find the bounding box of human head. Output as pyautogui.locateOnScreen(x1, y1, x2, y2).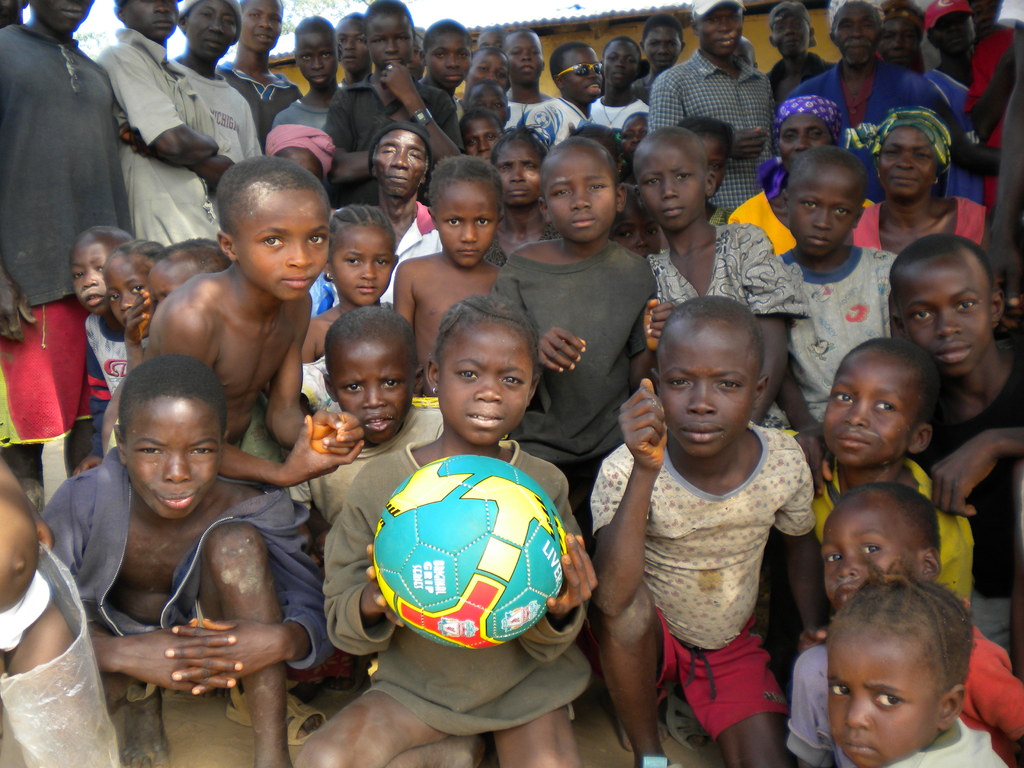
pyautogui.locateOnScreen(767, 0, 817, 50).
